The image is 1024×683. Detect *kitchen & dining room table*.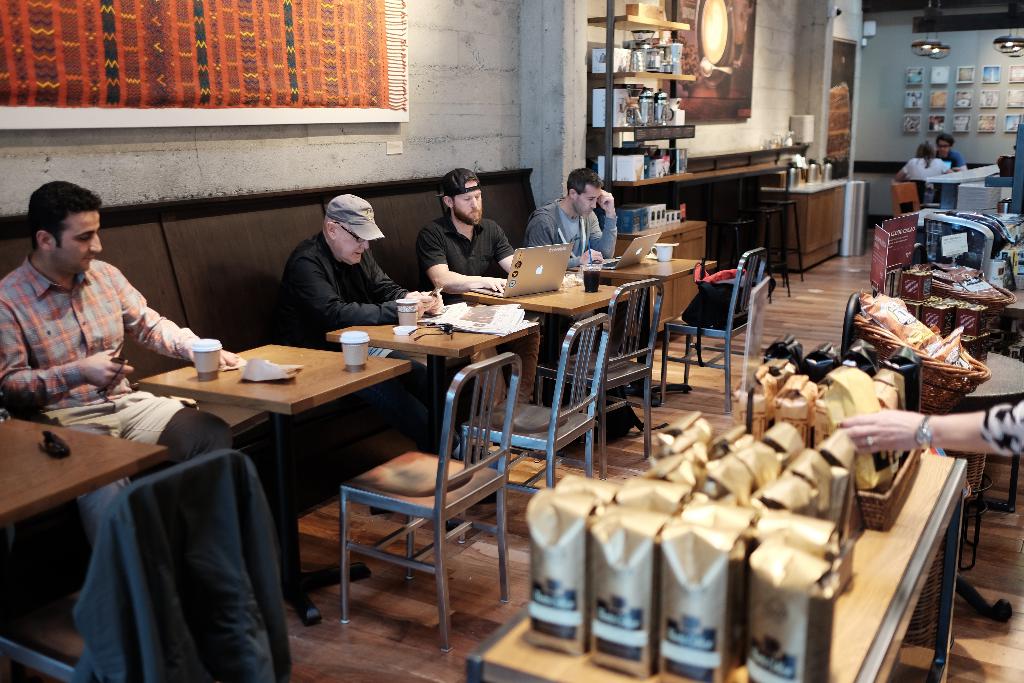
Detection: box(0, 226, 520, 654).
